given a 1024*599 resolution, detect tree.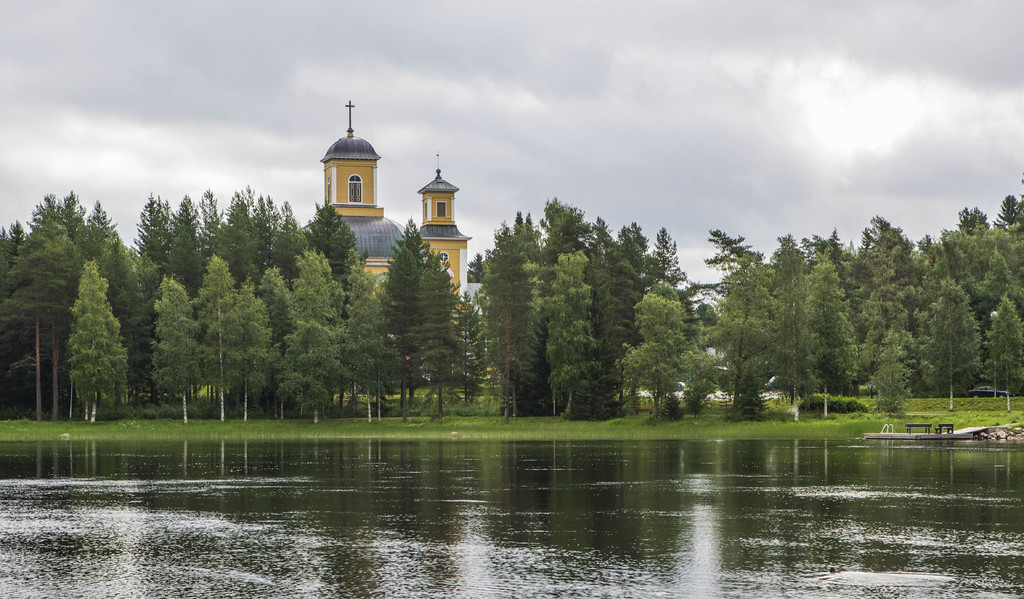
(left=714, top=257, right=764, bottom=424).
